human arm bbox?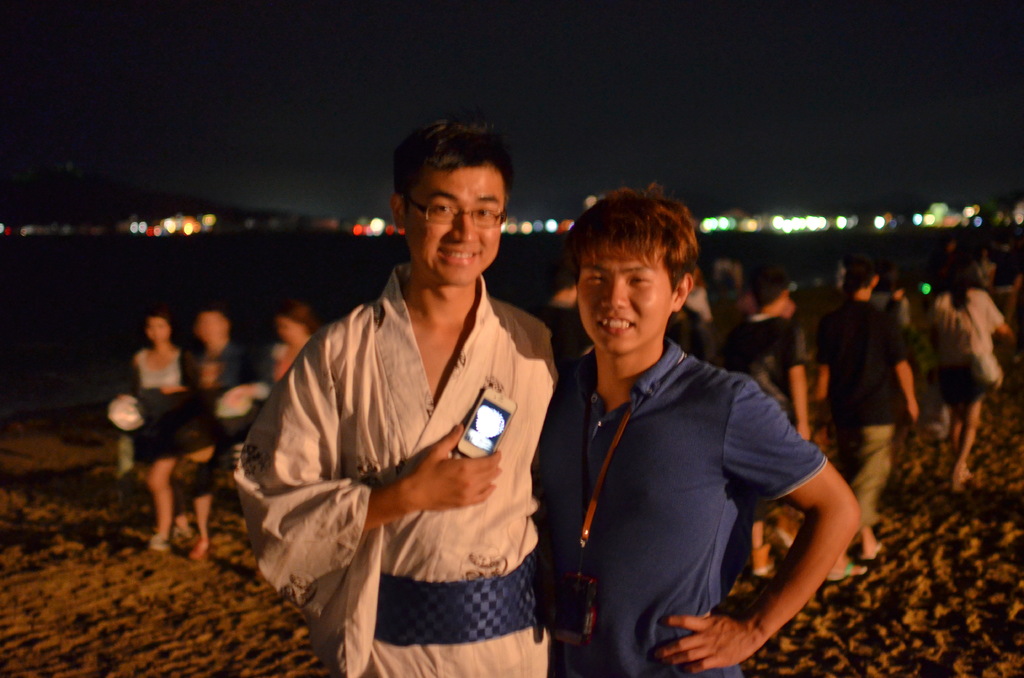
BBox(228, 328, 504, 534)
